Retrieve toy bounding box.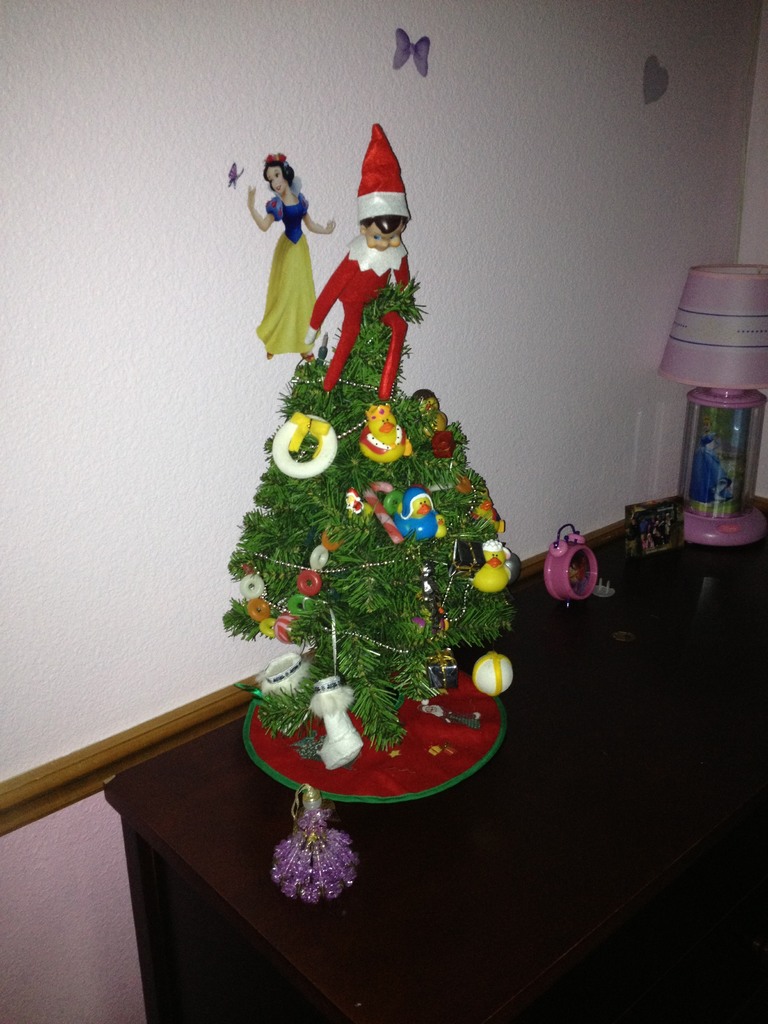
Bounding box: rect(465, 535, 504, 600).
